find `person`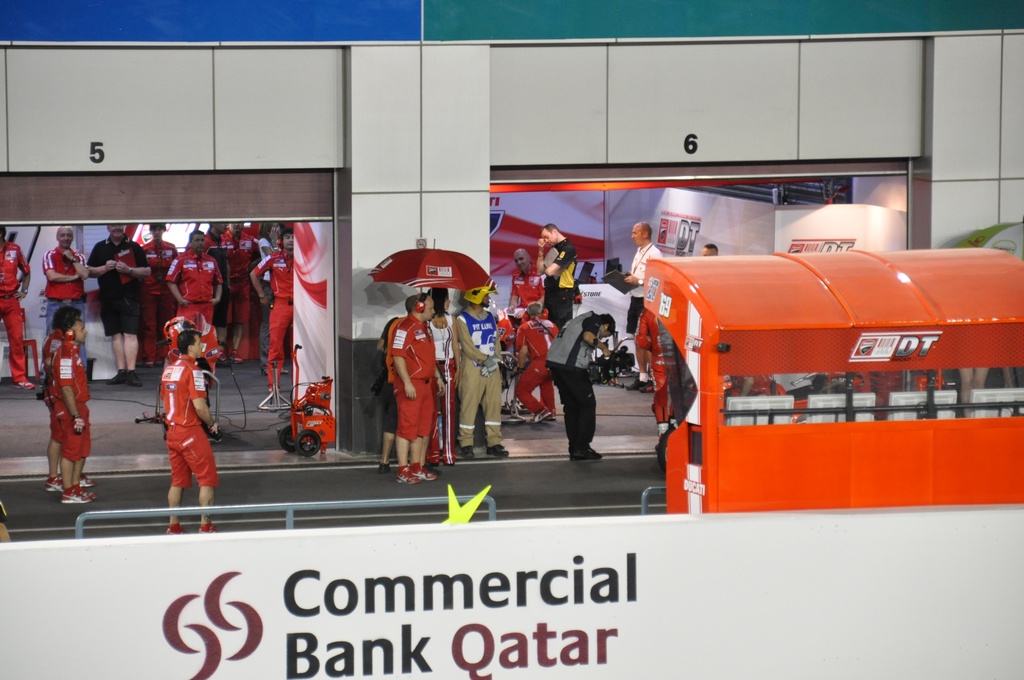
l=0, t=222, r=33, b=395
